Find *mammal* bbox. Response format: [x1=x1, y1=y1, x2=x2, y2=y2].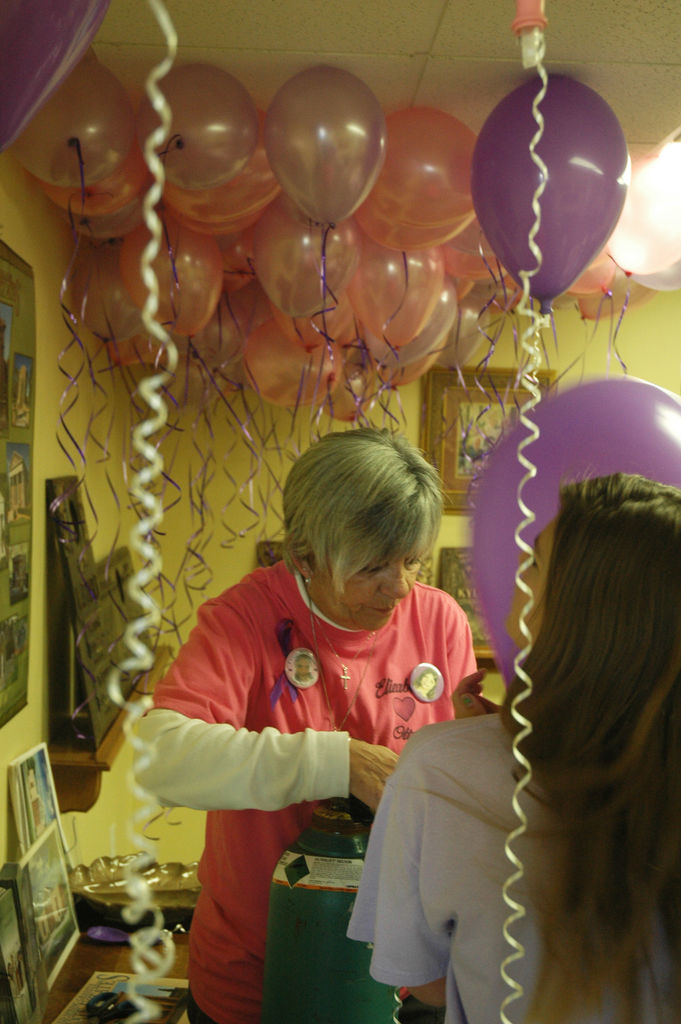
[x1=127, y1=446, x2=518, y2=968].
